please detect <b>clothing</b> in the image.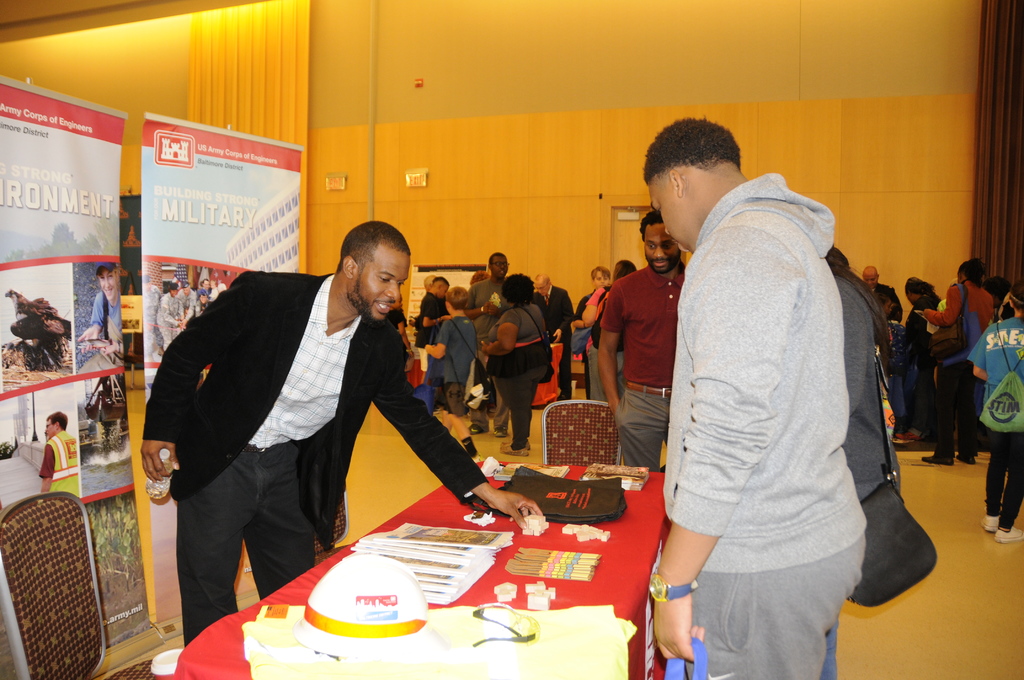
<bbox>963, 317, 1023, 530</bbox>.
